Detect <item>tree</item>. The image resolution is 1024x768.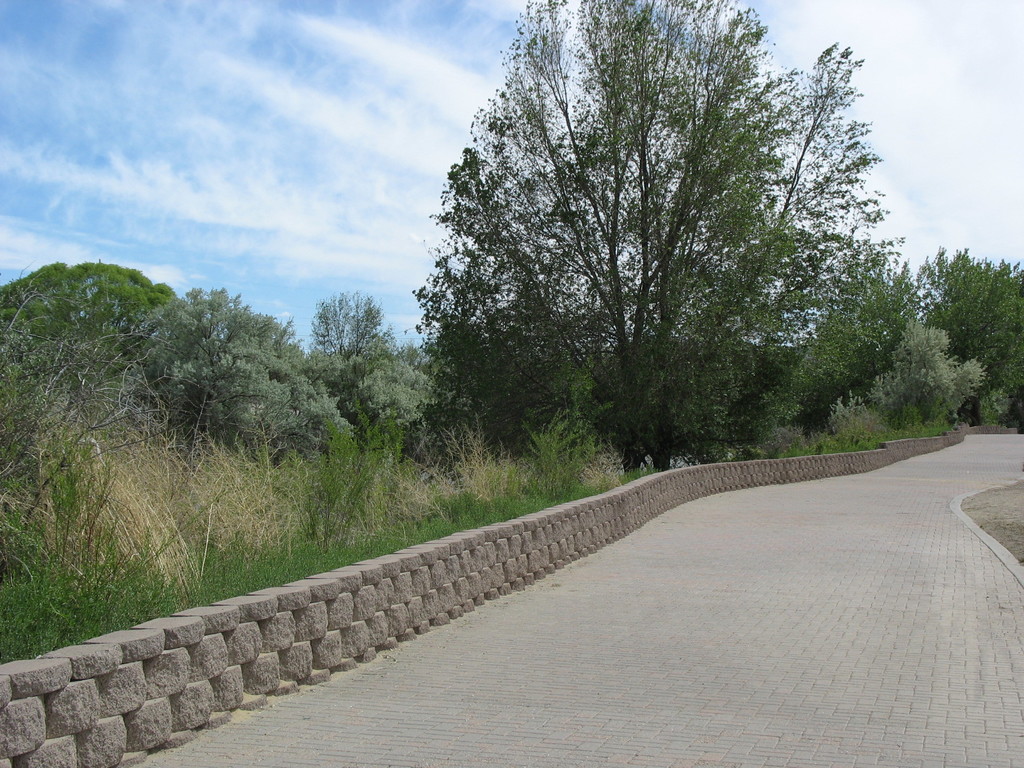
x1=182 y1=280 x2=351 y2=464.
